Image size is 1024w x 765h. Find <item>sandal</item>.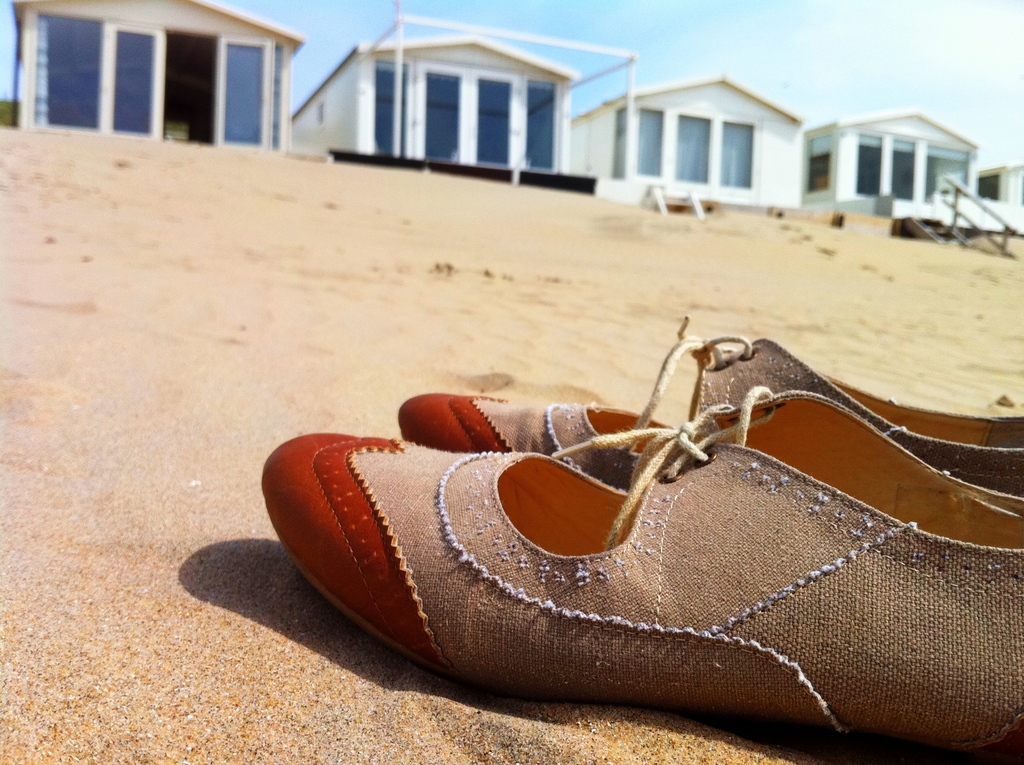
bbox(259, 384, 1021, 764).
